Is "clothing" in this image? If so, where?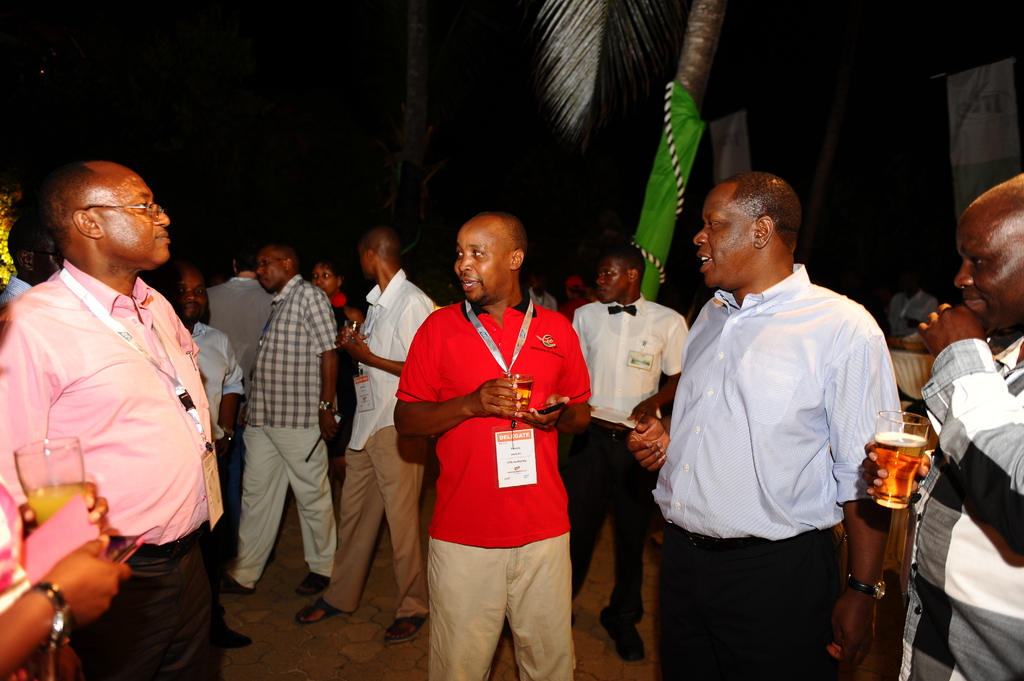
Yes, at l=284, t=249, r=426, b=625.
